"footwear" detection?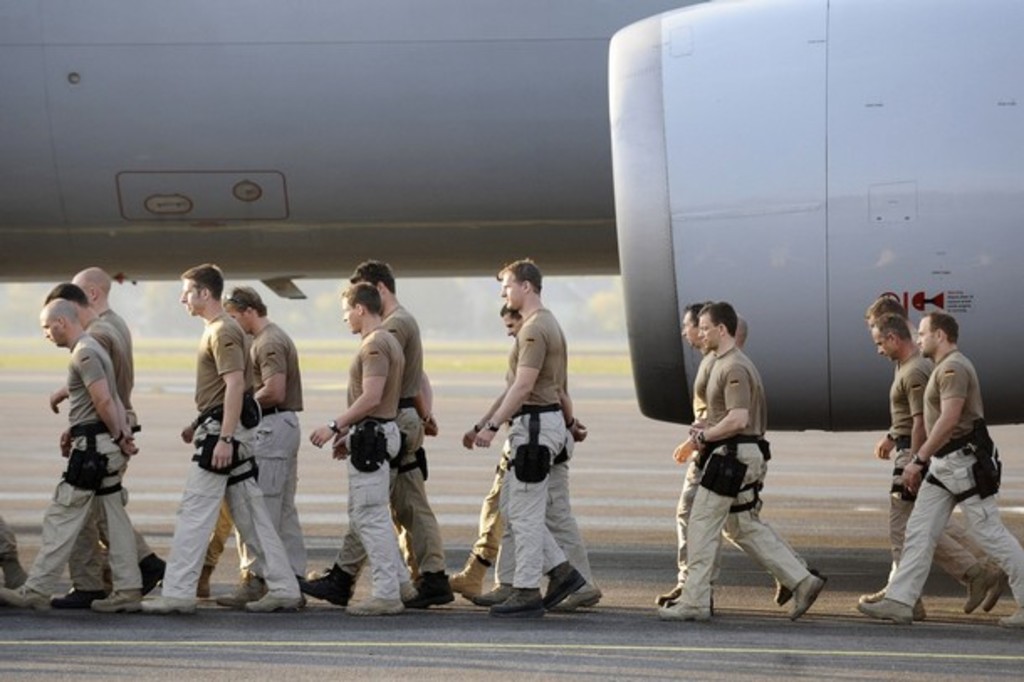
[x1=342, y1=598, x2=405, y2=611]
